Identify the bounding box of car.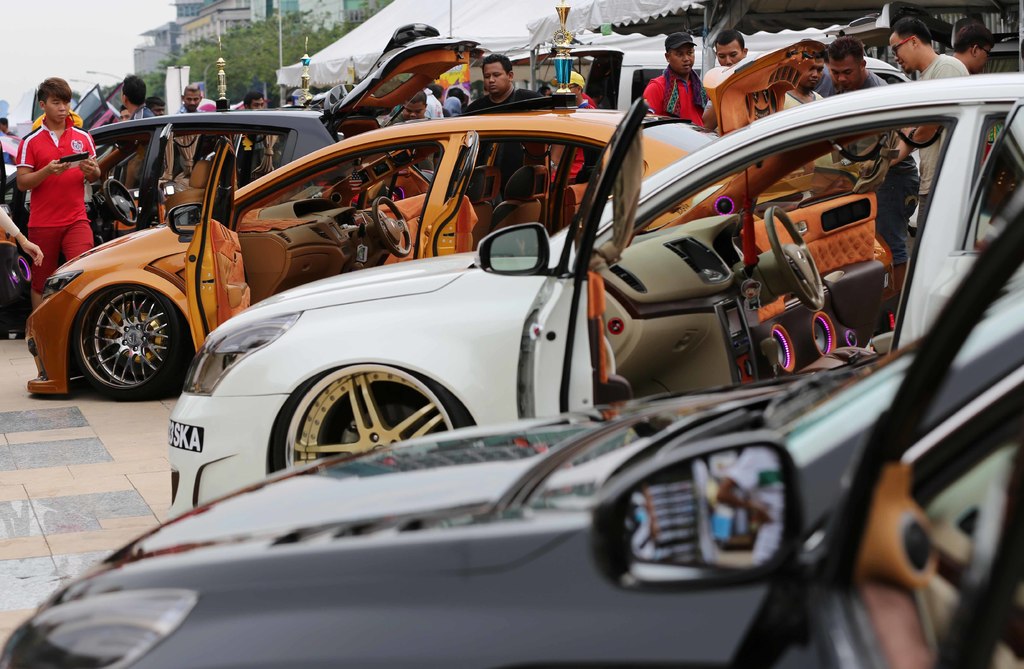
region(0, 38, 481, 328).
